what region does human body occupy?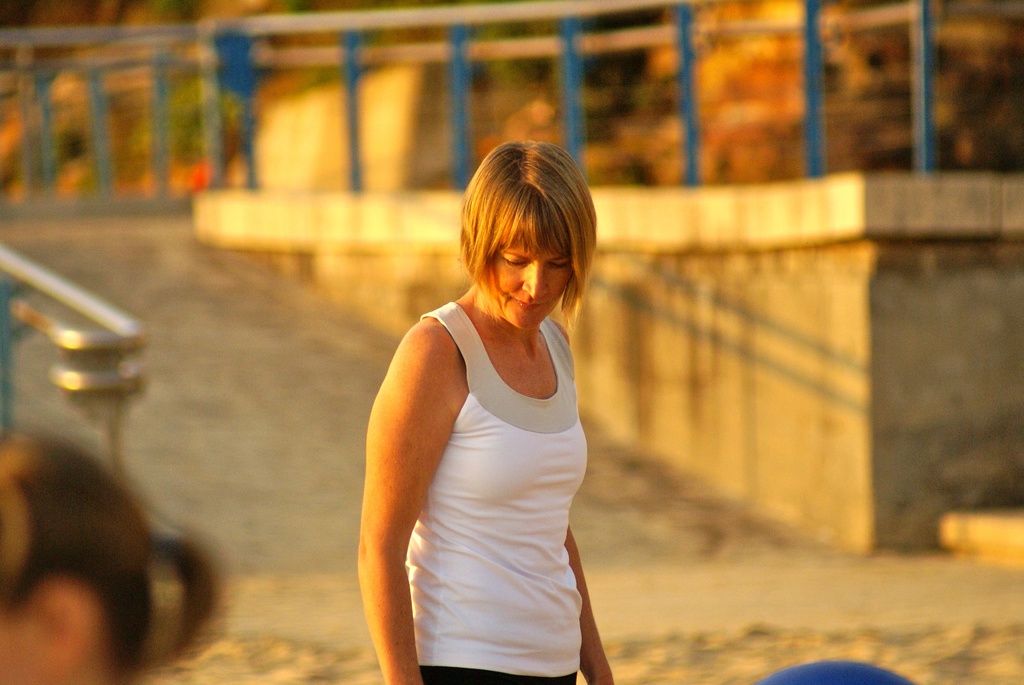
box=[353, 114, 634, 684].
